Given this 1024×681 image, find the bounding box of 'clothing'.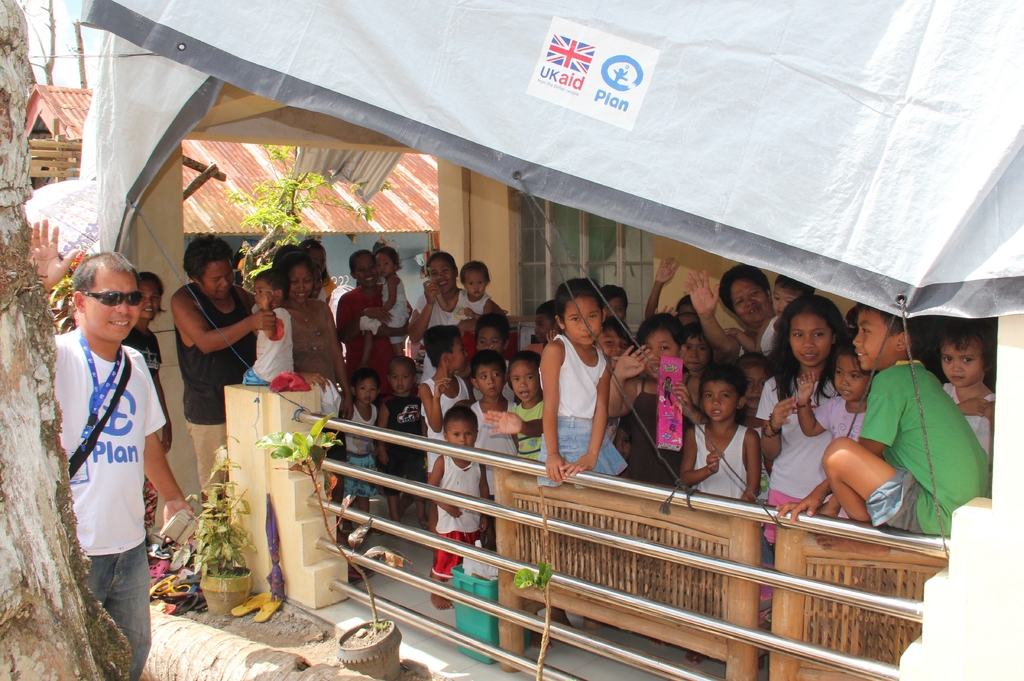
bbox=[813, 392, 871, 446].
